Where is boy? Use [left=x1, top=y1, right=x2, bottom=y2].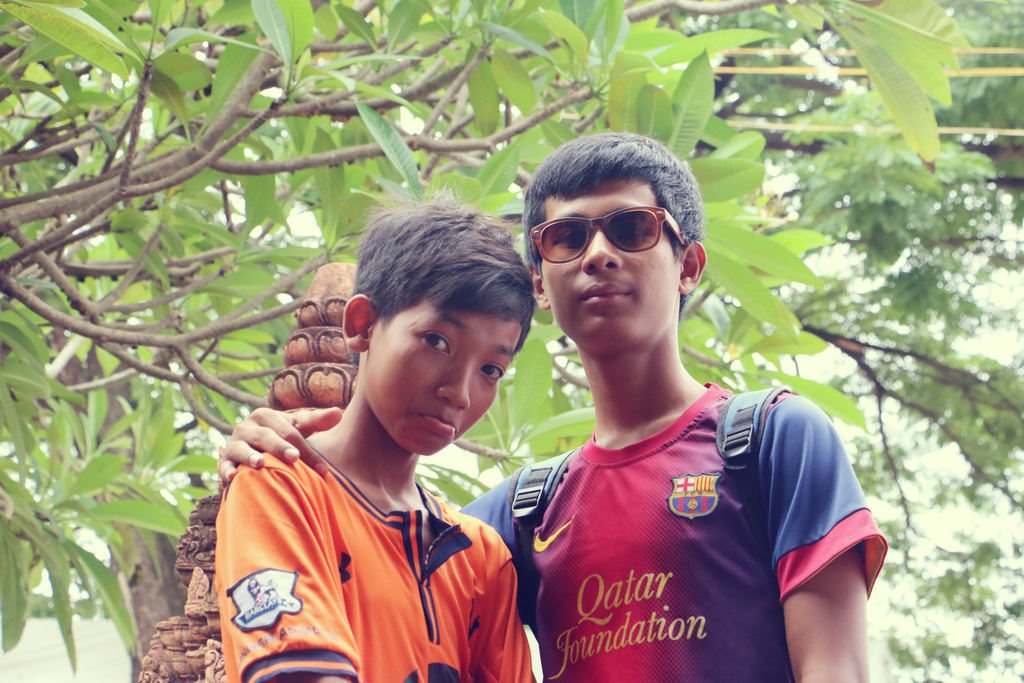
[left=214, top=192, right=540, bottom=682].
